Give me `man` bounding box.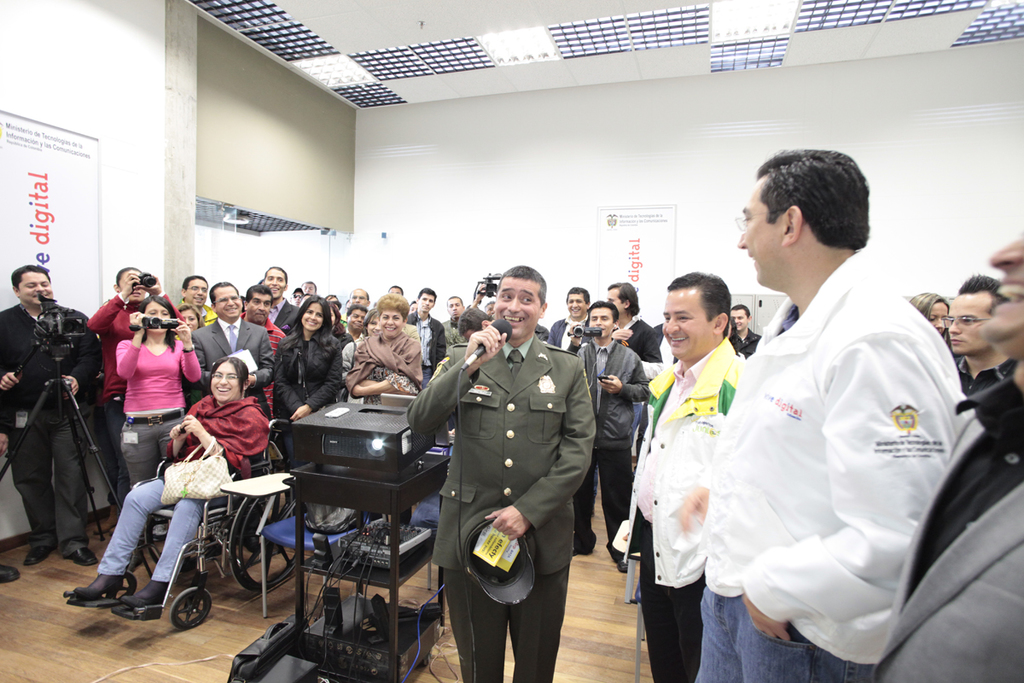
943 272 1018 396.
